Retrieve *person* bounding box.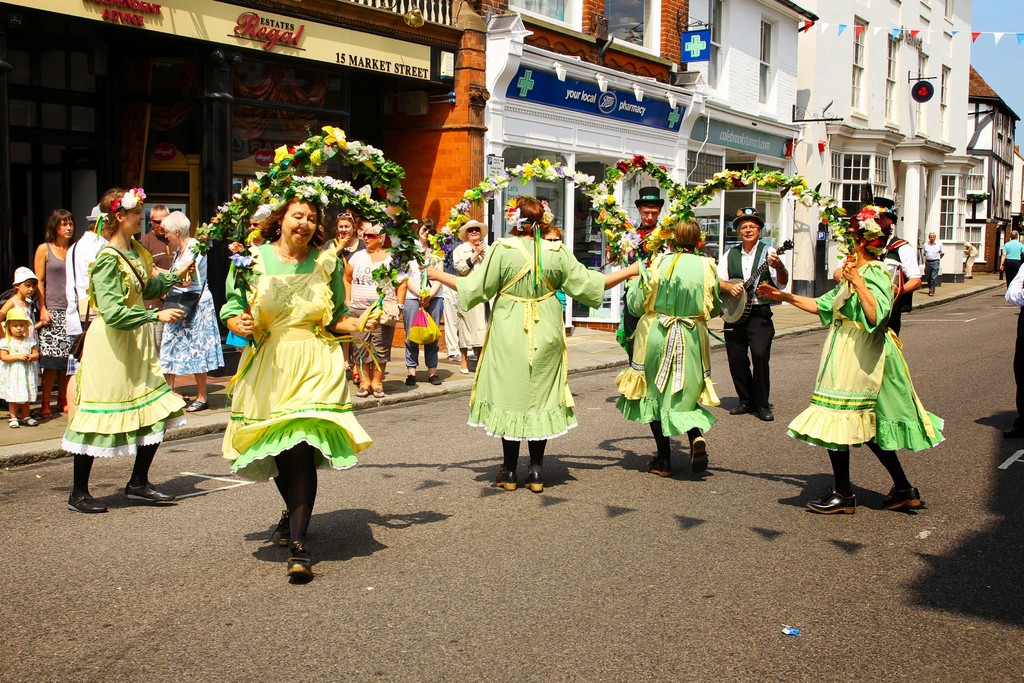
Bounding box: l=219, t=188, r=381, b=574.
